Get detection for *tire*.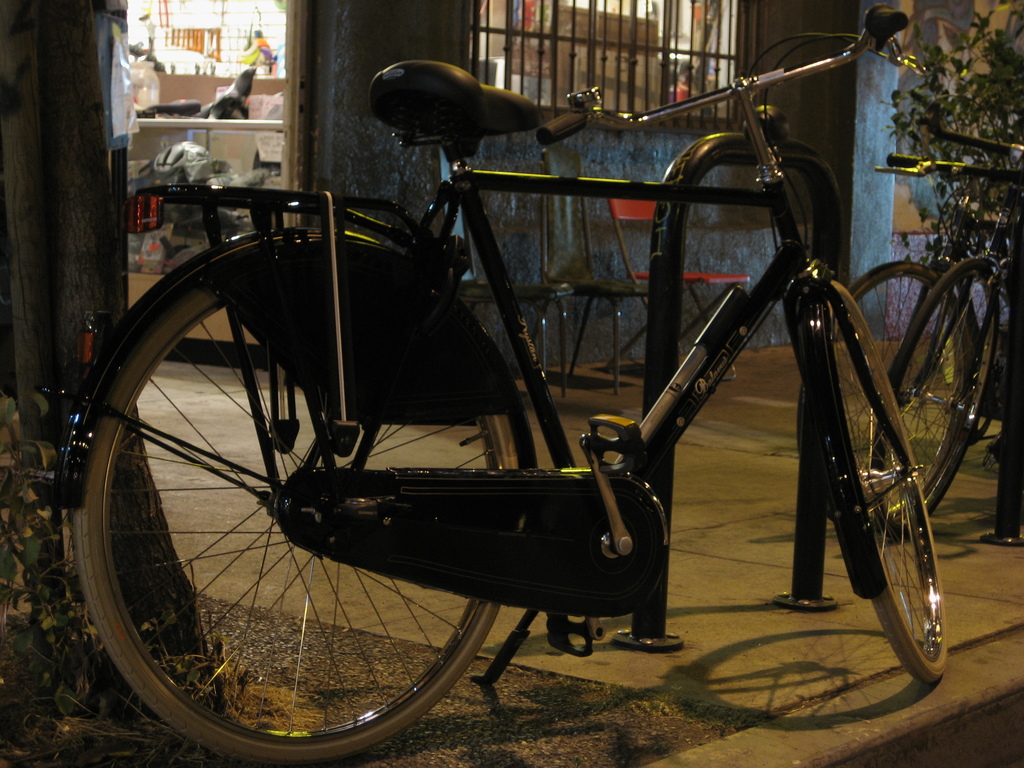
Detection: (left=868, top=250, right=1003, bottom=541).
